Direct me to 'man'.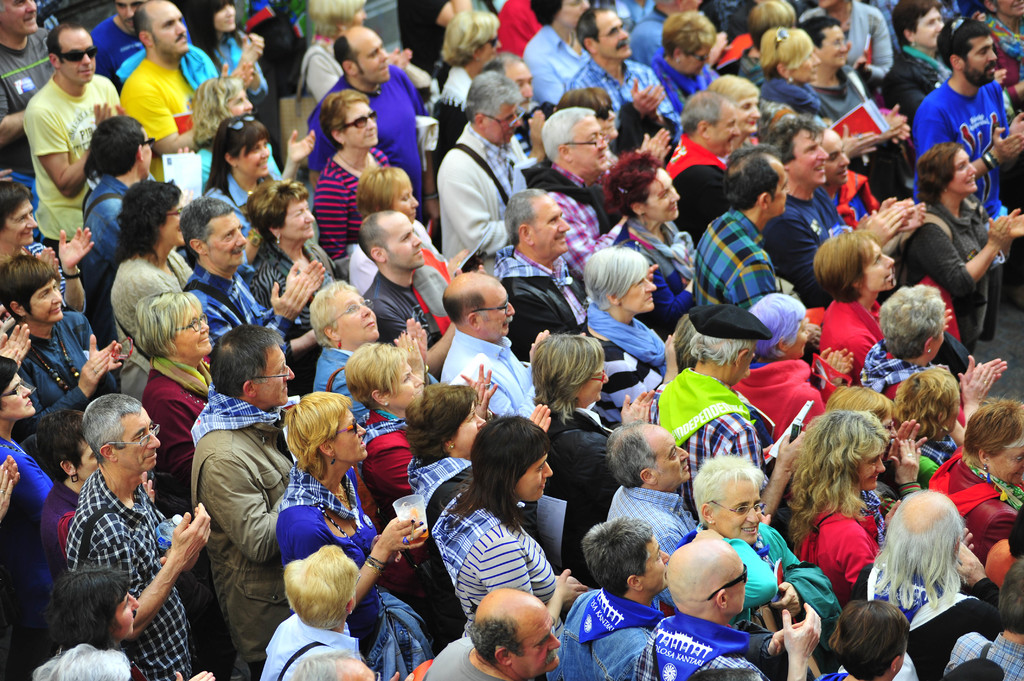
Direction: [761,110,925,305].
